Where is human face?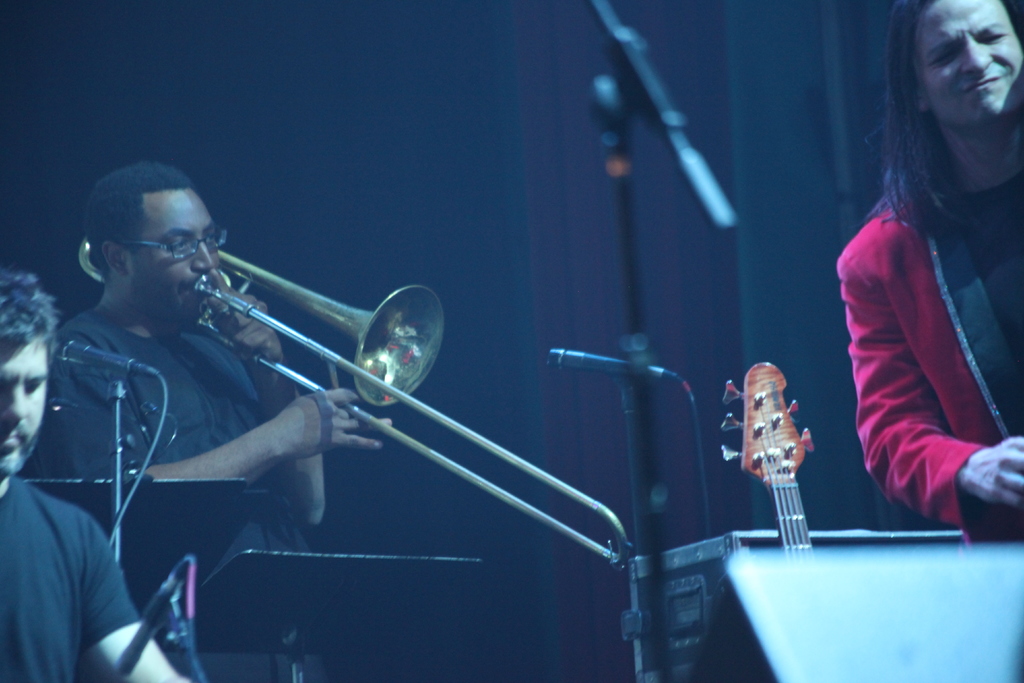
(917,0,1023,126).
